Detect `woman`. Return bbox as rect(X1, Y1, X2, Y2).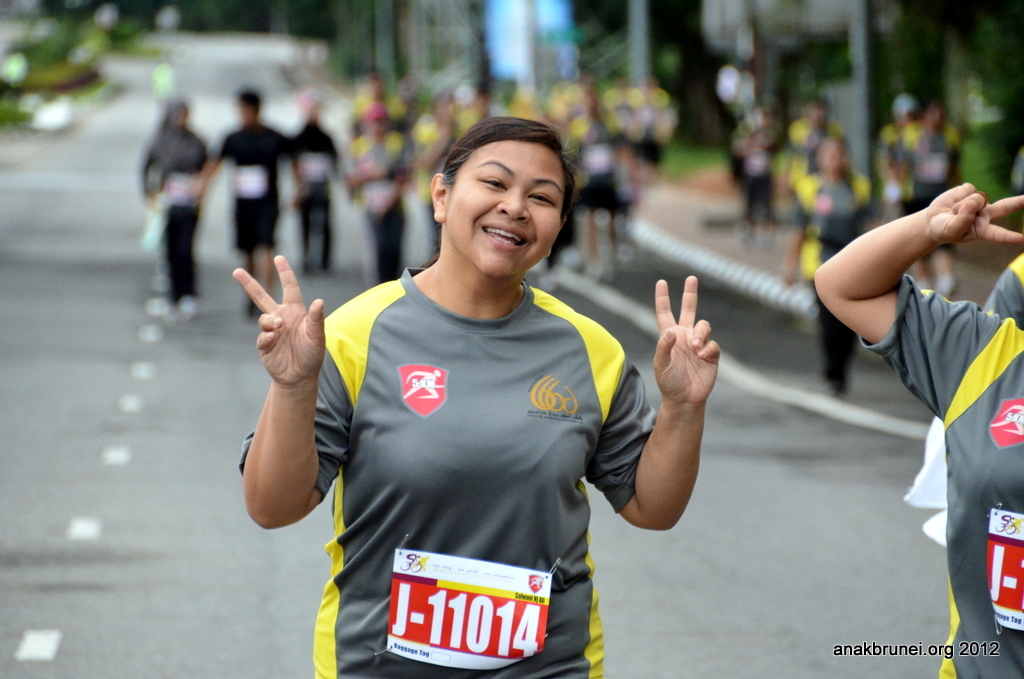
rect(239, 116, 721, 678).
